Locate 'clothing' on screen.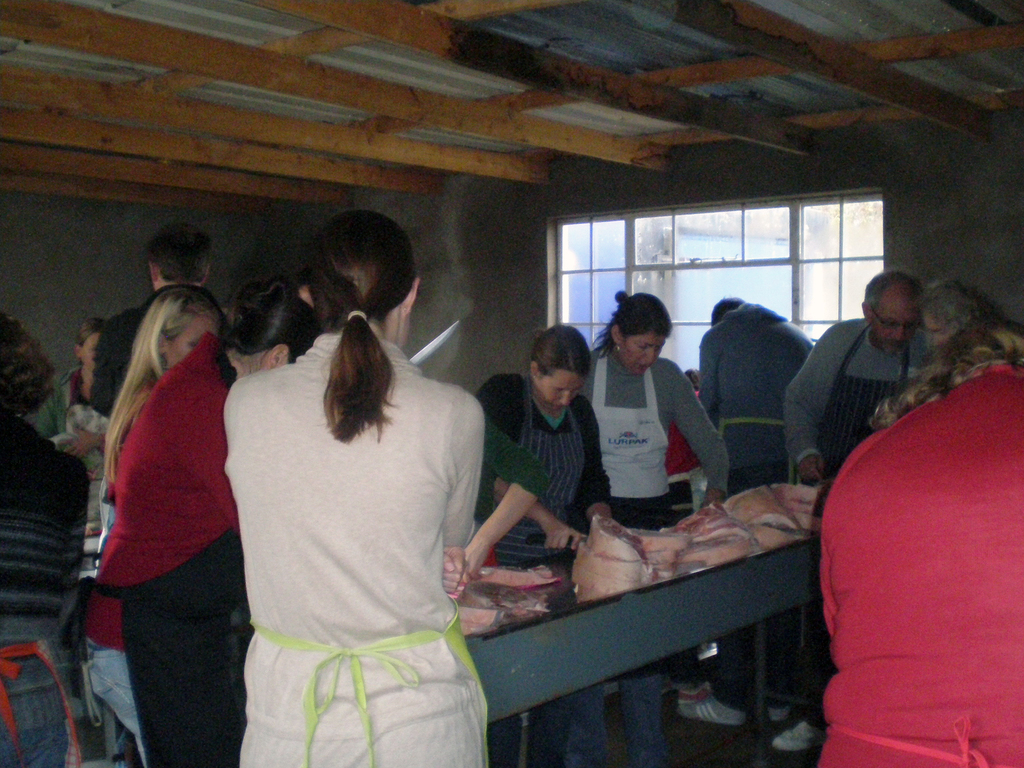
On screen at (left=475, top=372, right=611, bottom=565).
